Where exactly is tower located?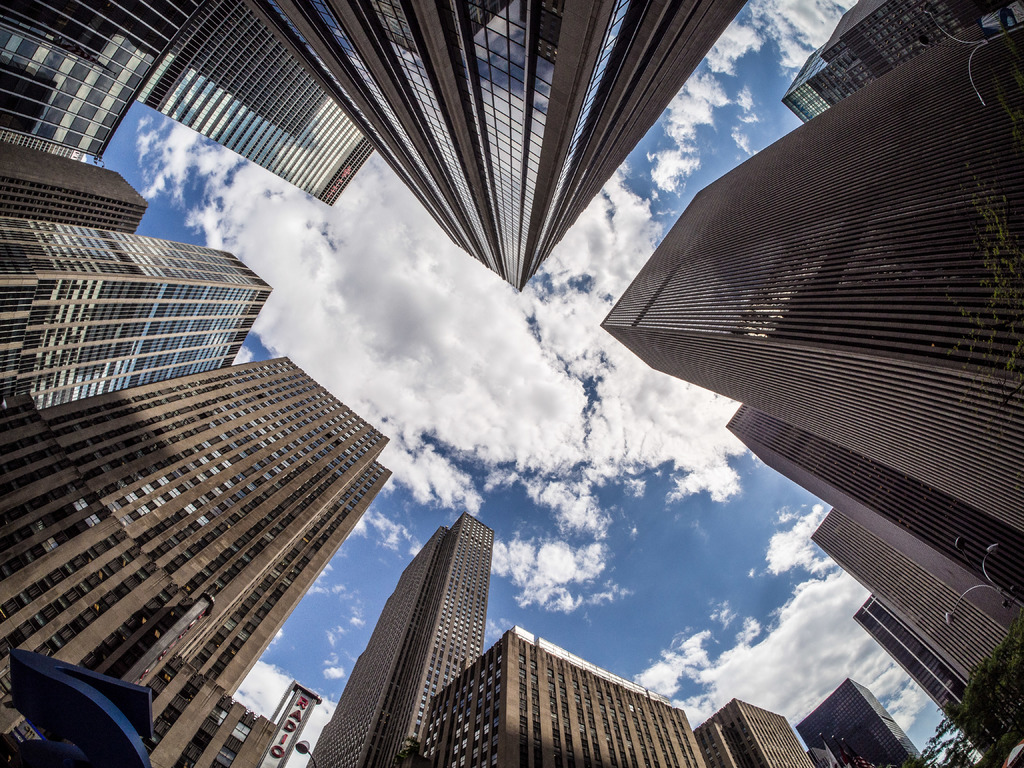
Its bounding box is 601,17,1023,532.
